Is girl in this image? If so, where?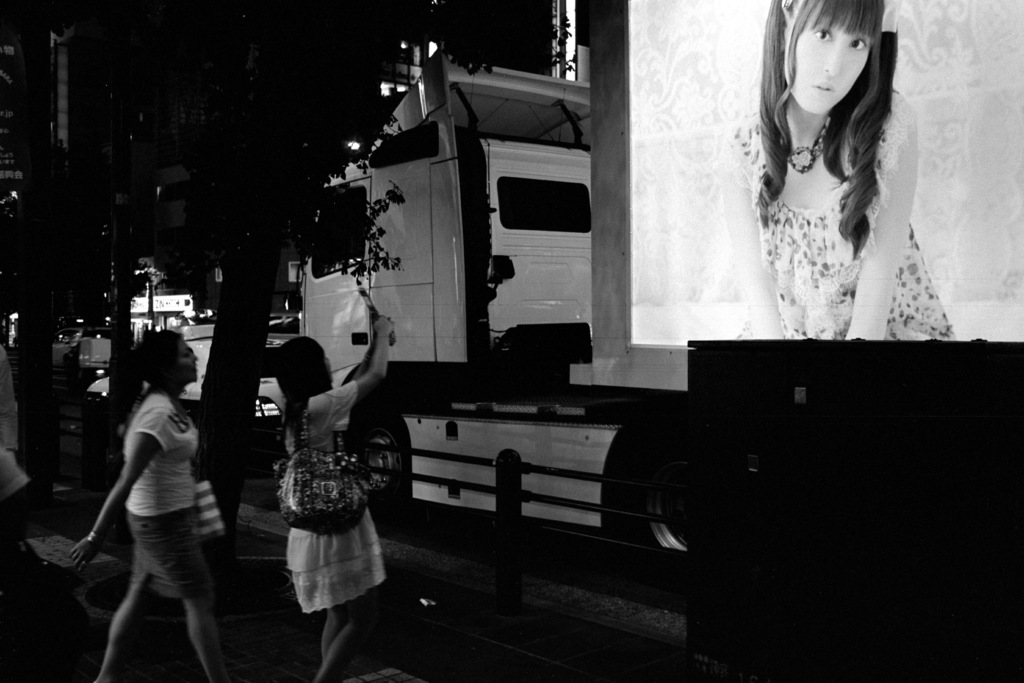
Yes, at <box>70,324,204,682</box>.
